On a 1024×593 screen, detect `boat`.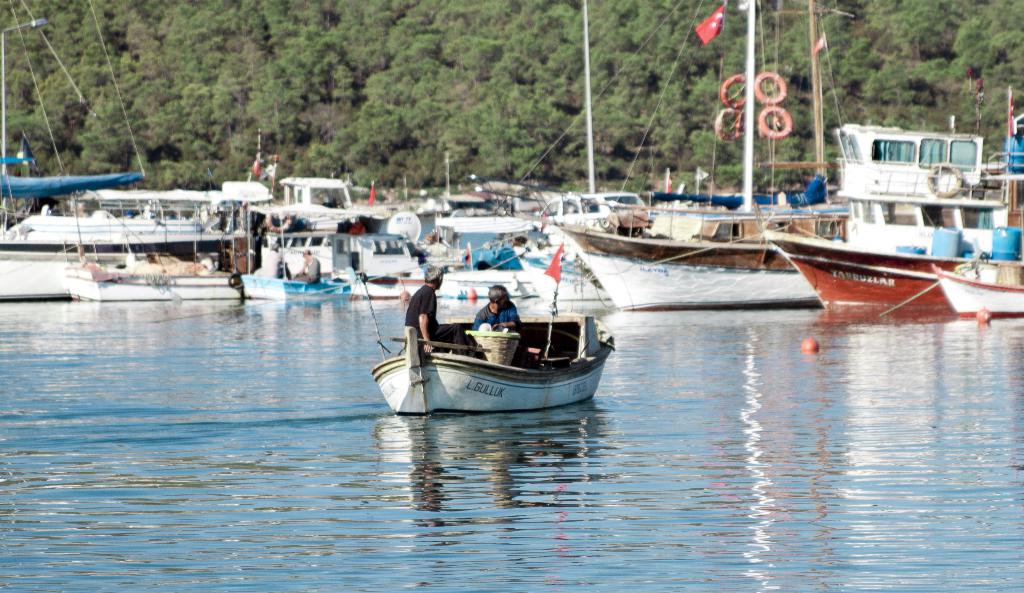
0, 178, 269, 261.
